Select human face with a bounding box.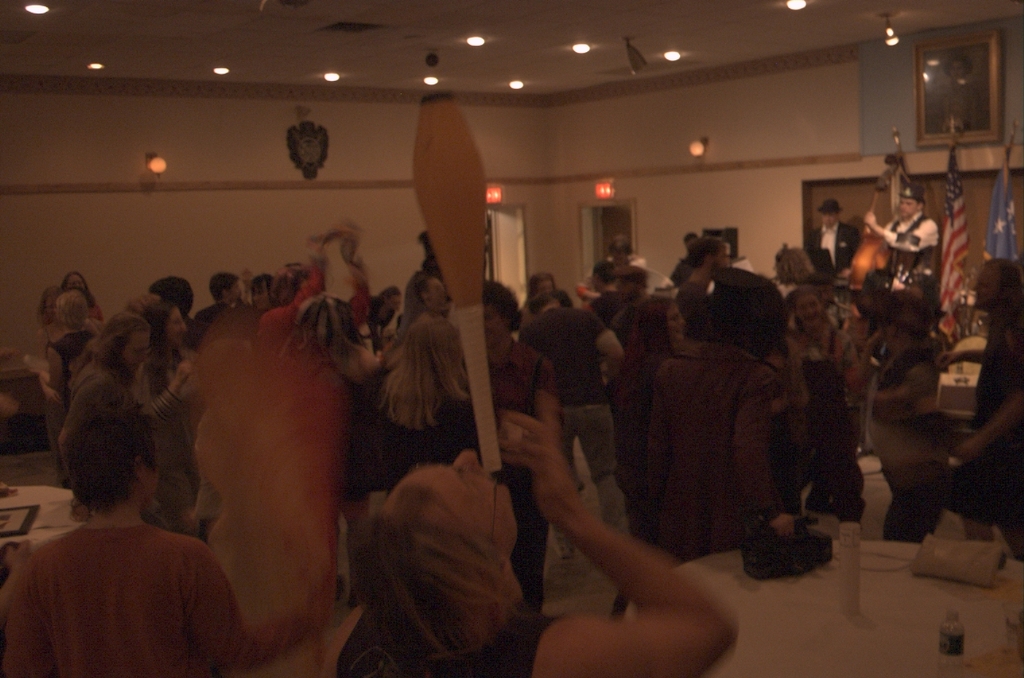
box(168, 310, 188, 343).
